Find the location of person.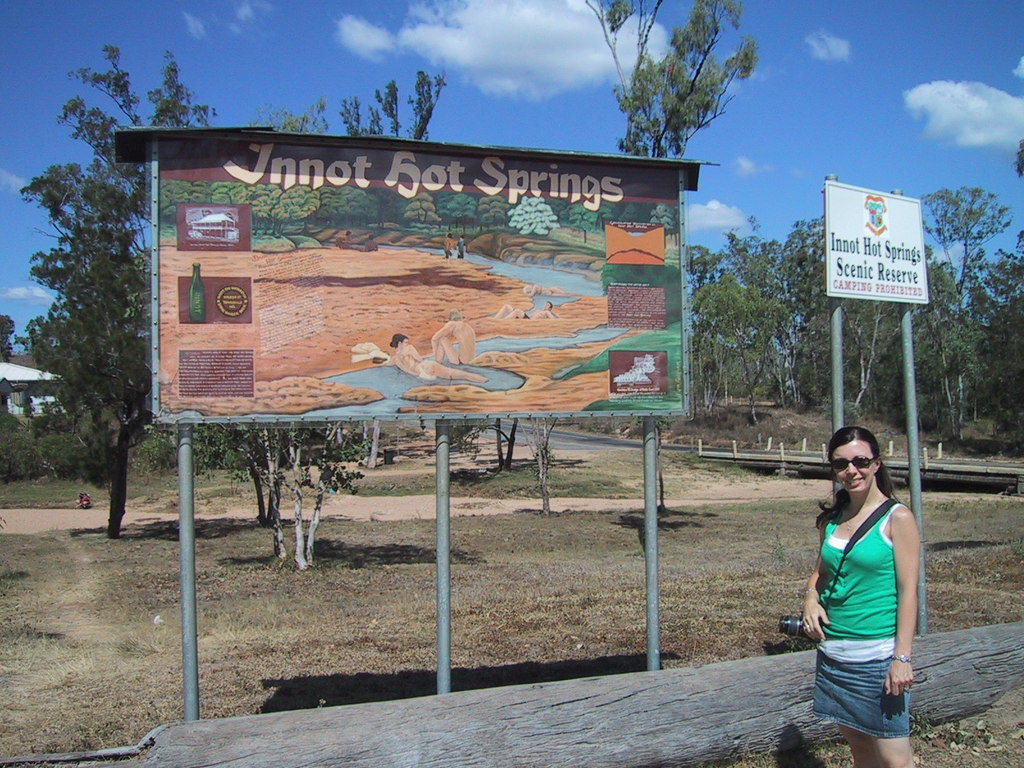
Location: x1=368, y1=233, x2=376, y2=250.
